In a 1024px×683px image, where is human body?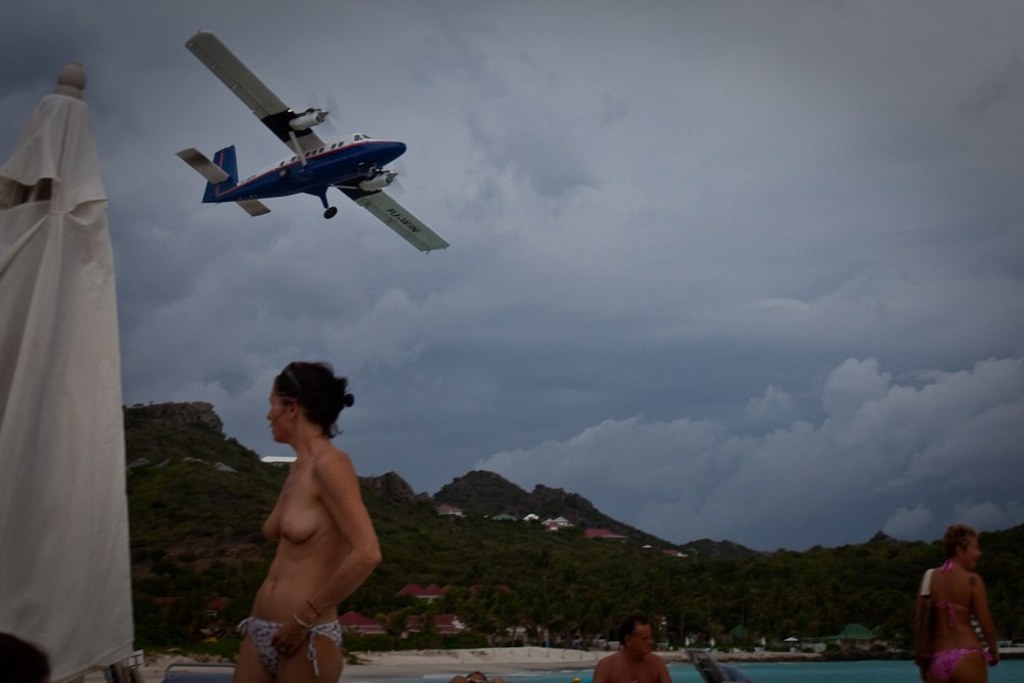
select_region(228, 347, 373, 647).
